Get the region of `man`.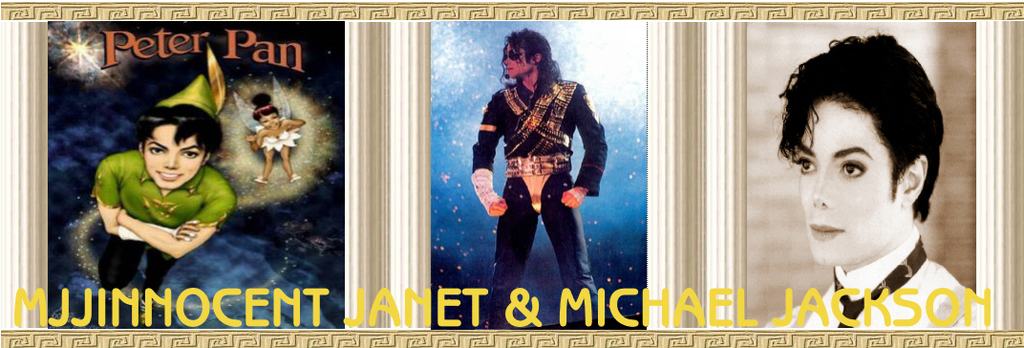
<region>464, 25, 608, 329</region>.
